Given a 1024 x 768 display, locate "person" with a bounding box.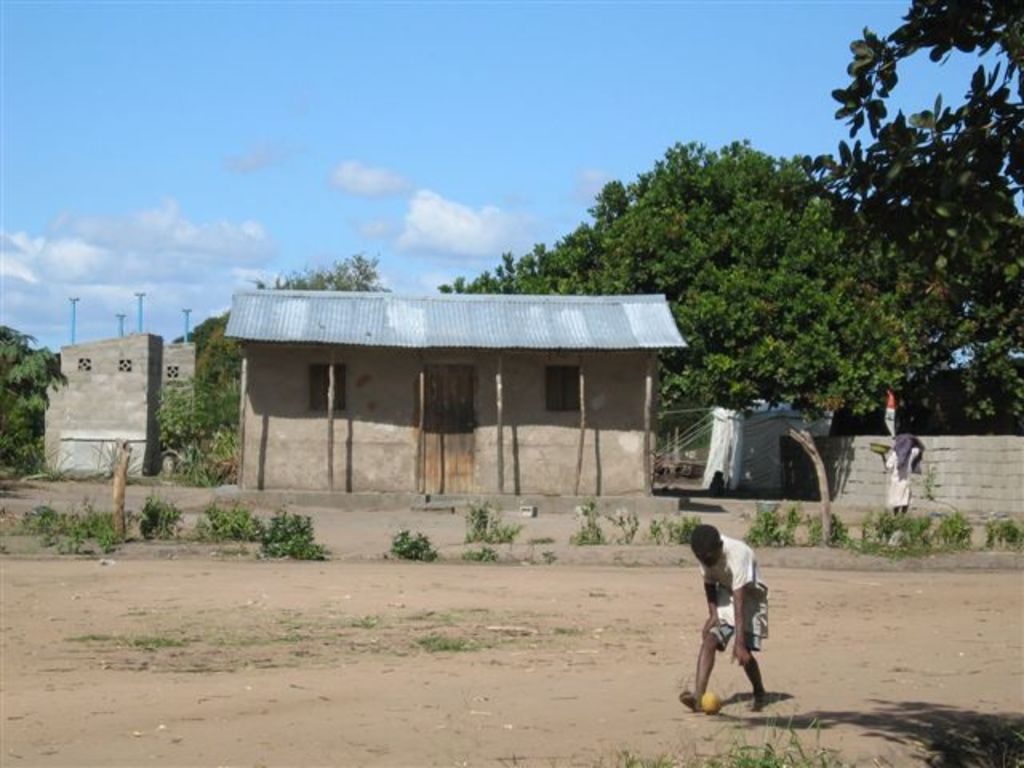
Located: bbox(875, 430, 920, 517).
